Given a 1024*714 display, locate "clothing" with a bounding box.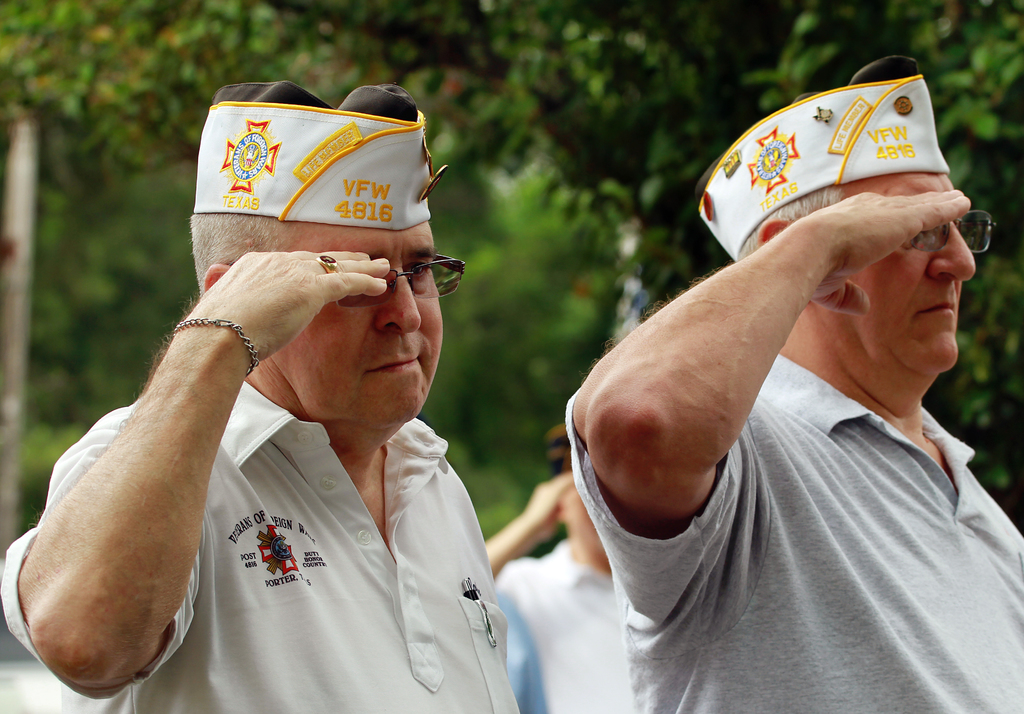
Located: 497, 540, 630, 713.
